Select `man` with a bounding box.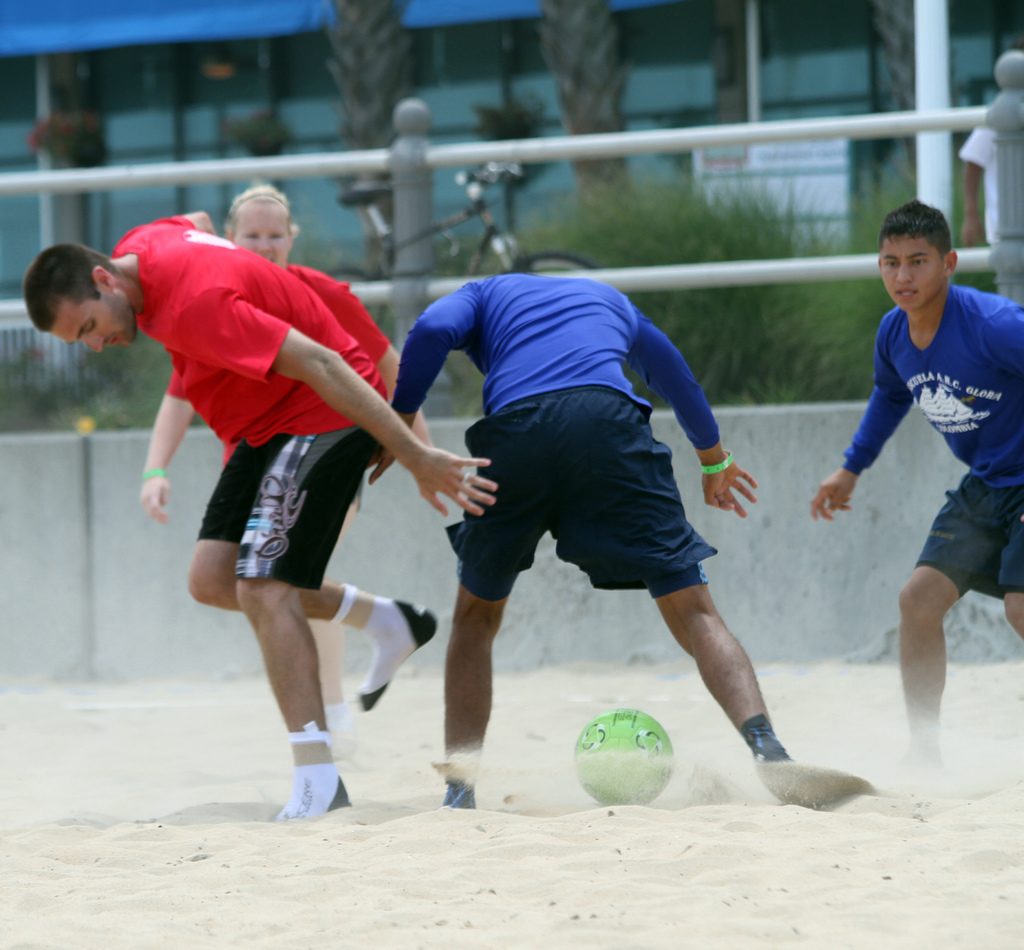
bbox(817, 166, 1003, 815).
